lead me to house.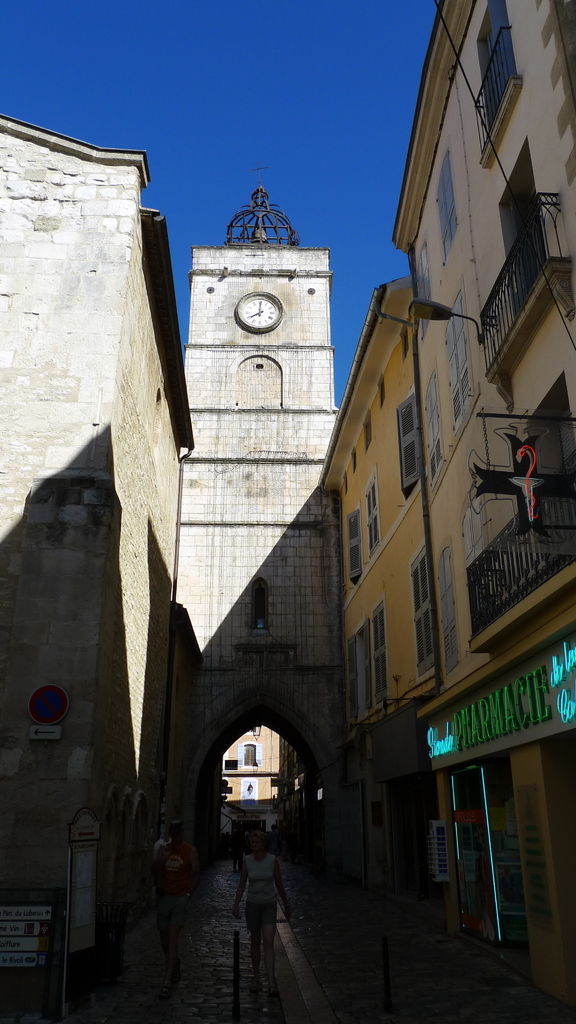
Lead to [x1=310, y1=257, x2=435, y2=976].
